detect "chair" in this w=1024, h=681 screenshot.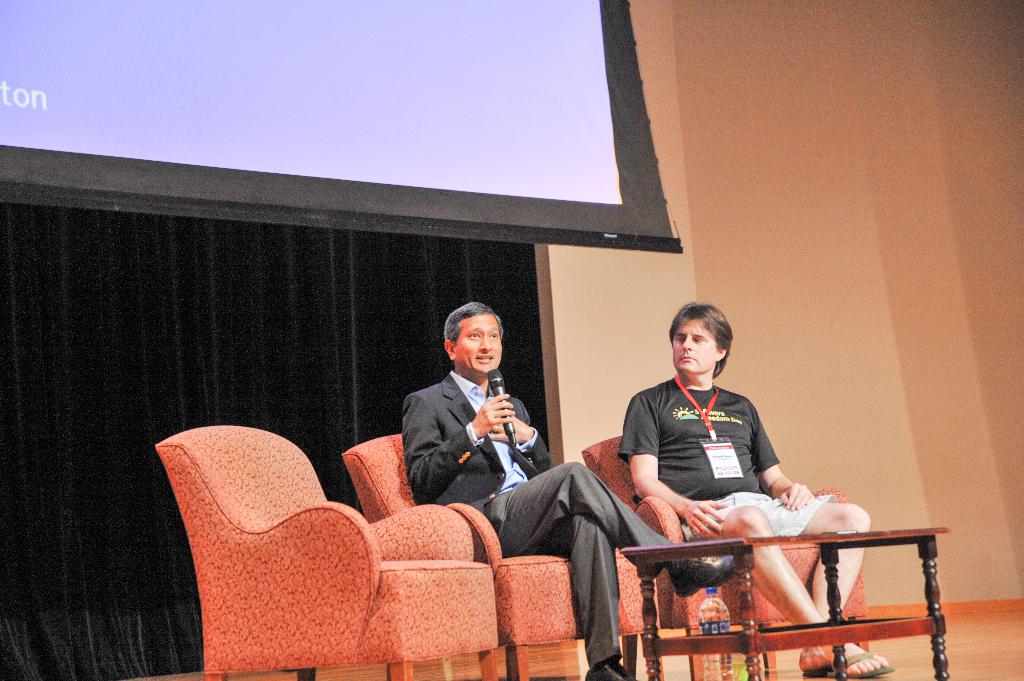
Detection: left=339, top=429, right=662, bottom=680.
